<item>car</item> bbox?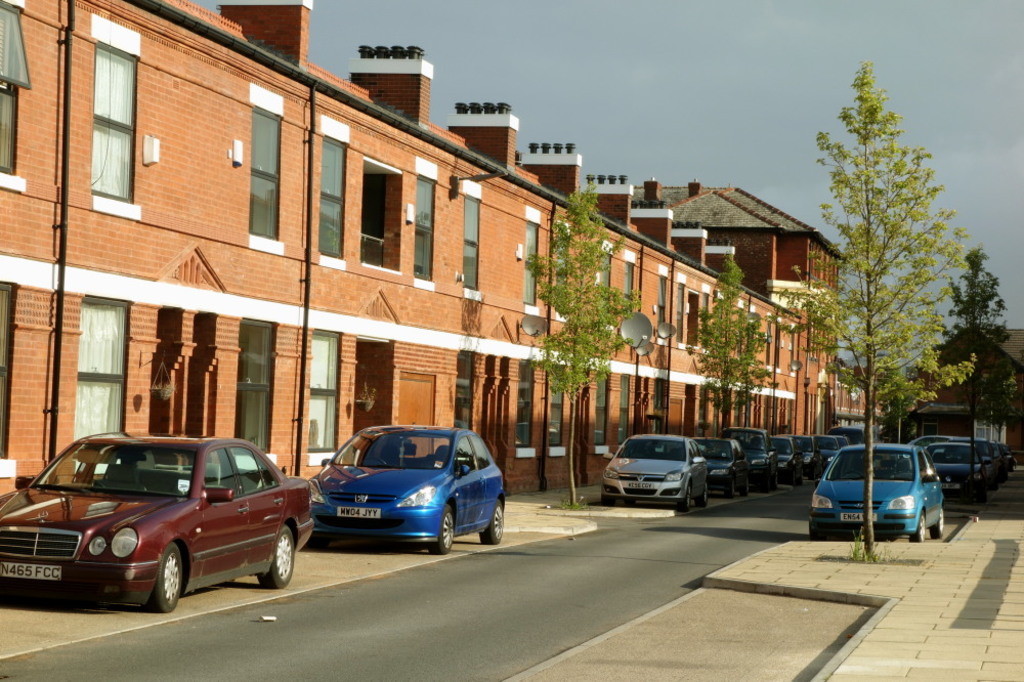
[833,435,848,445]
